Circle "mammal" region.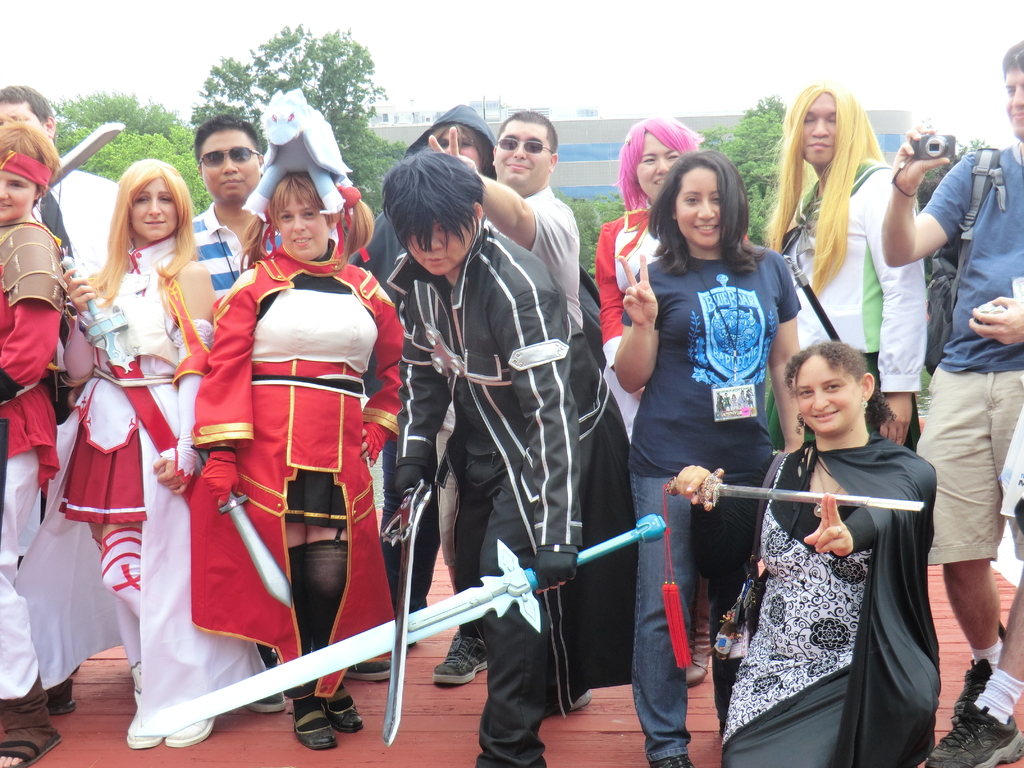
Region: 599,115,700,688.
